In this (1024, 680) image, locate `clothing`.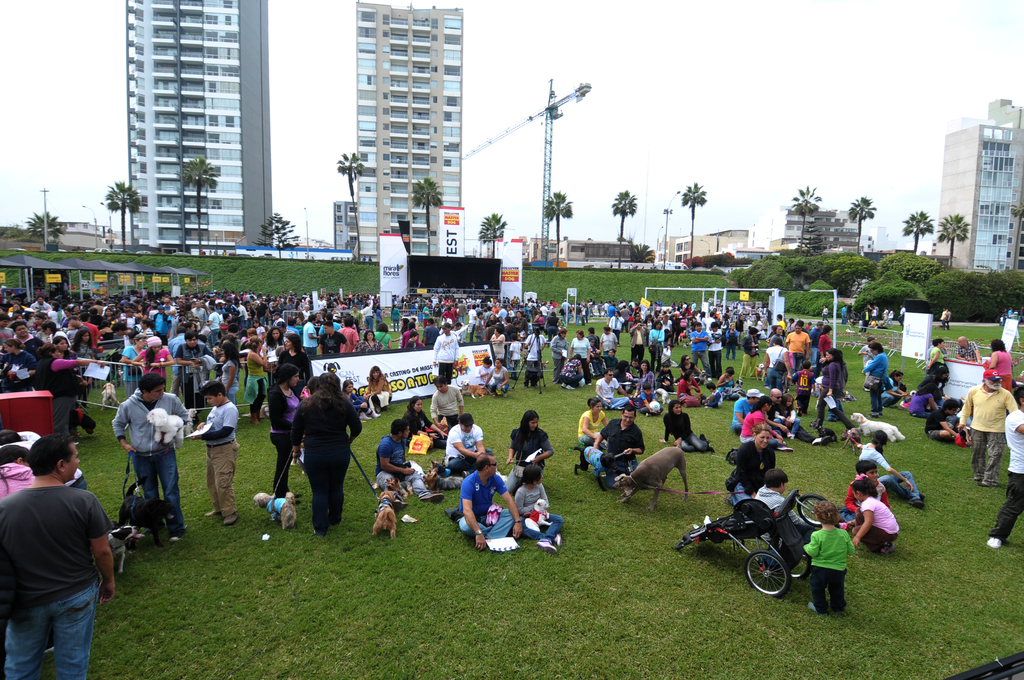
Bounding box: 454, 302, 467, 323.
